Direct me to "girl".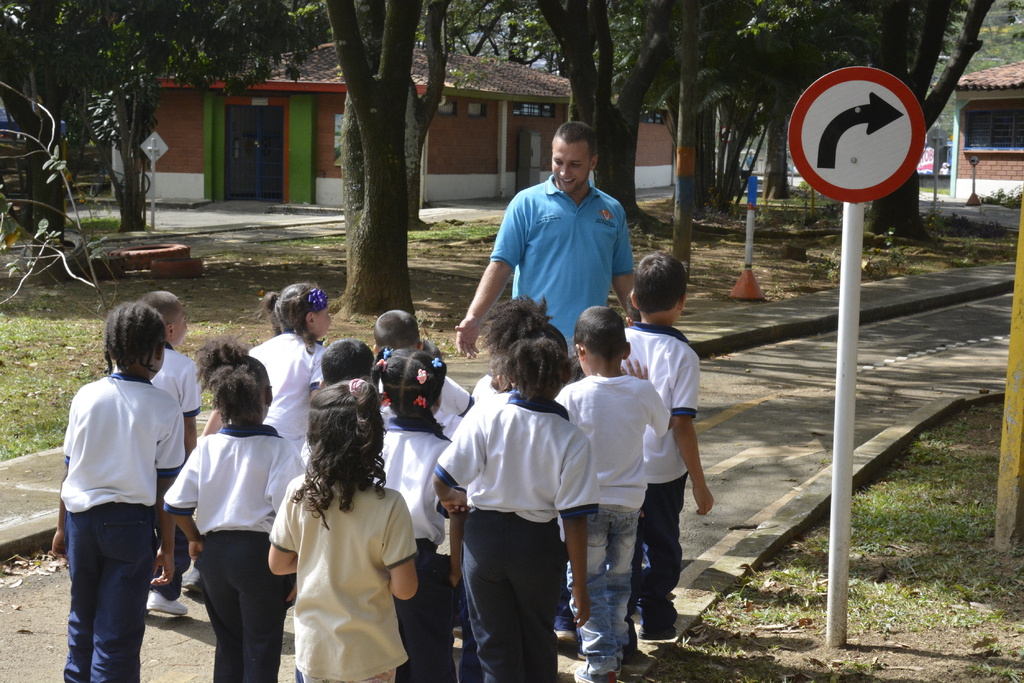
Direction: locate(383, 352, 451, 682).
